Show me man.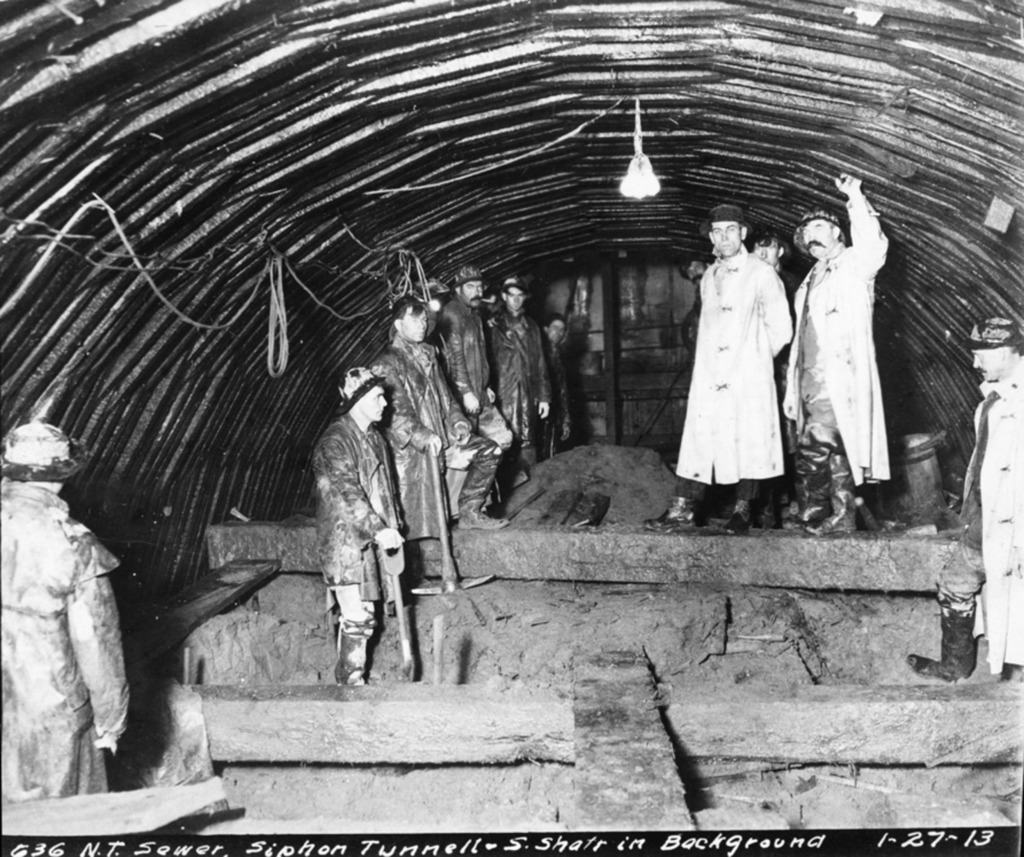
man is here: 371, 302, 471, 595.
